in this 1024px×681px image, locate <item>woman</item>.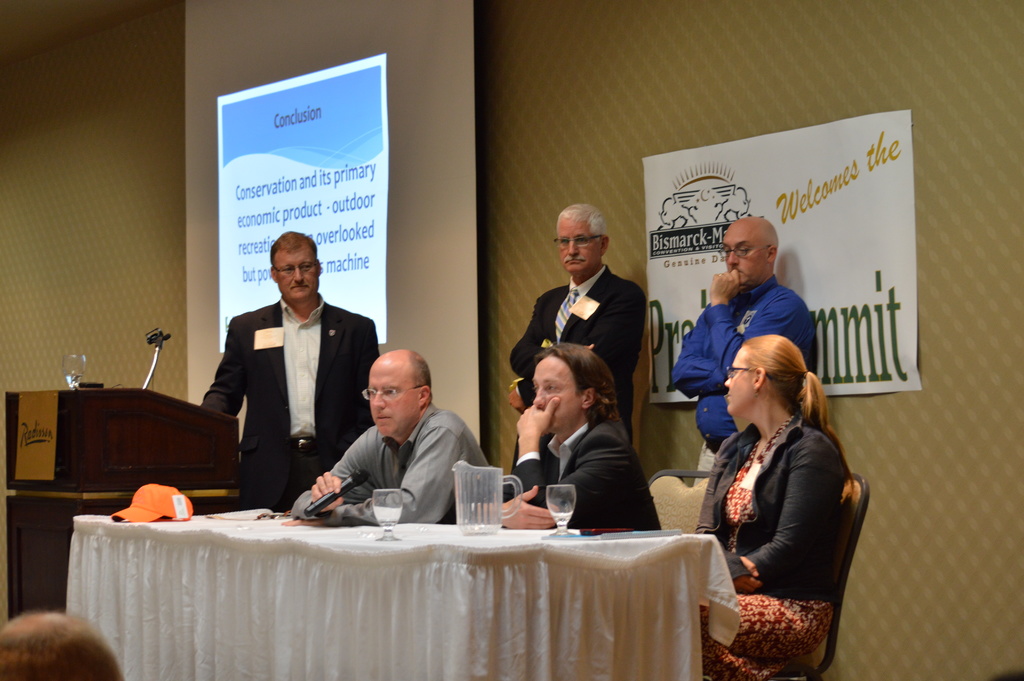
Bounding box: detection(463, 347, 662, 532).
